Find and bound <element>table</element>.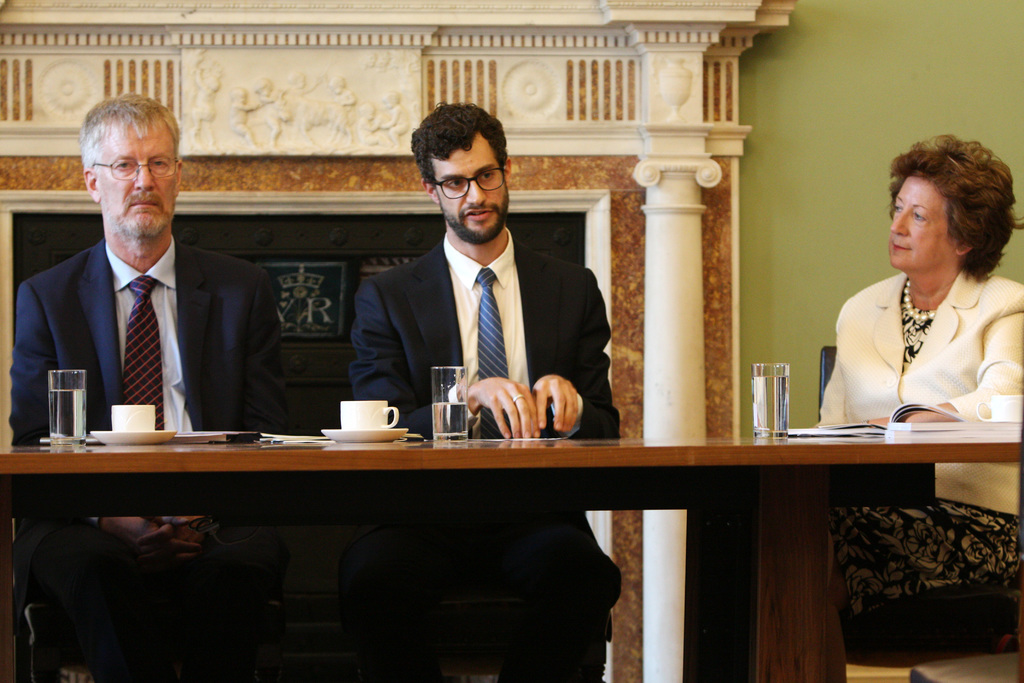
Bound: bbox=[0, 423, 743, 660].
